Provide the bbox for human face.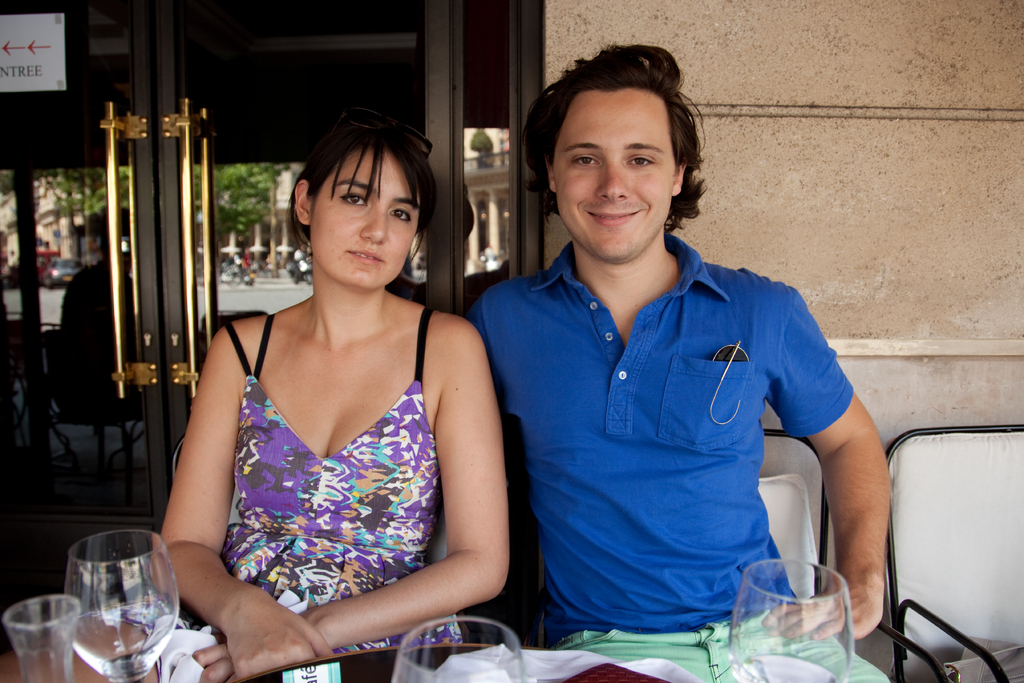
detection(553, 90, 677, 261).
